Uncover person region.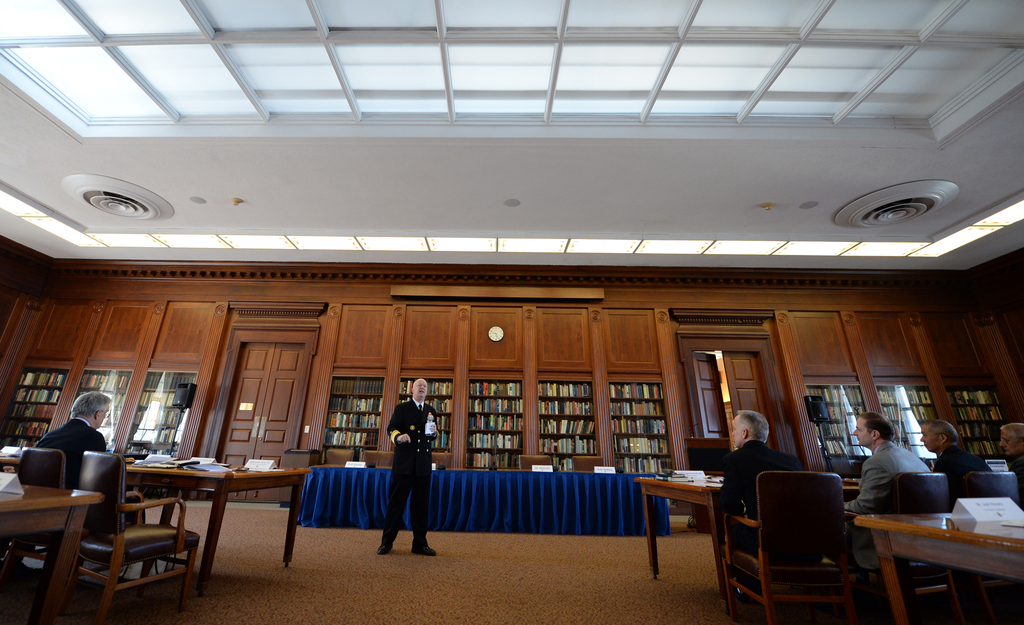
Uncovered: [40,390,120,540].
